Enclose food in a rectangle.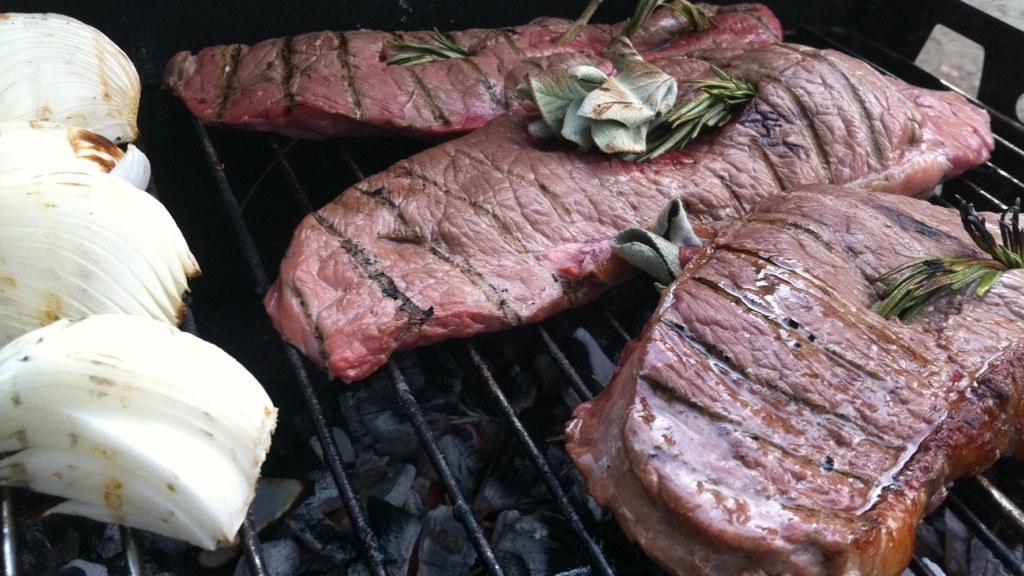
{"x1": 0, "y1": 121, "x2": 126, "y2": 177}.
